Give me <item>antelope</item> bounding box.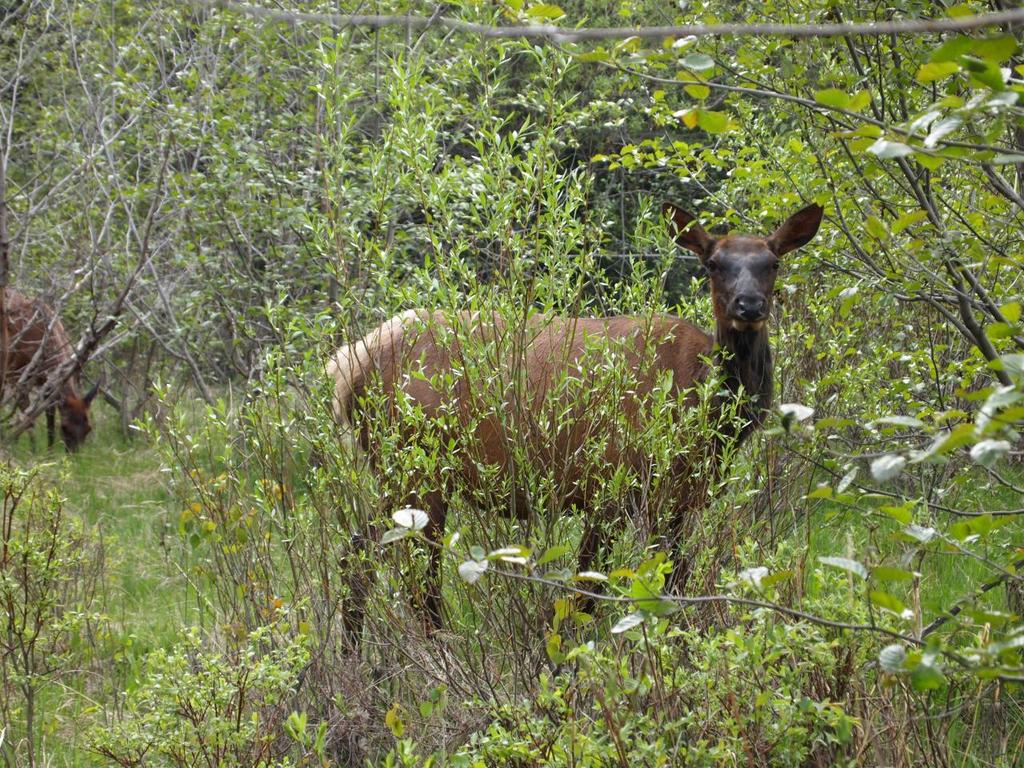
box(320, 202, 822, 656).
